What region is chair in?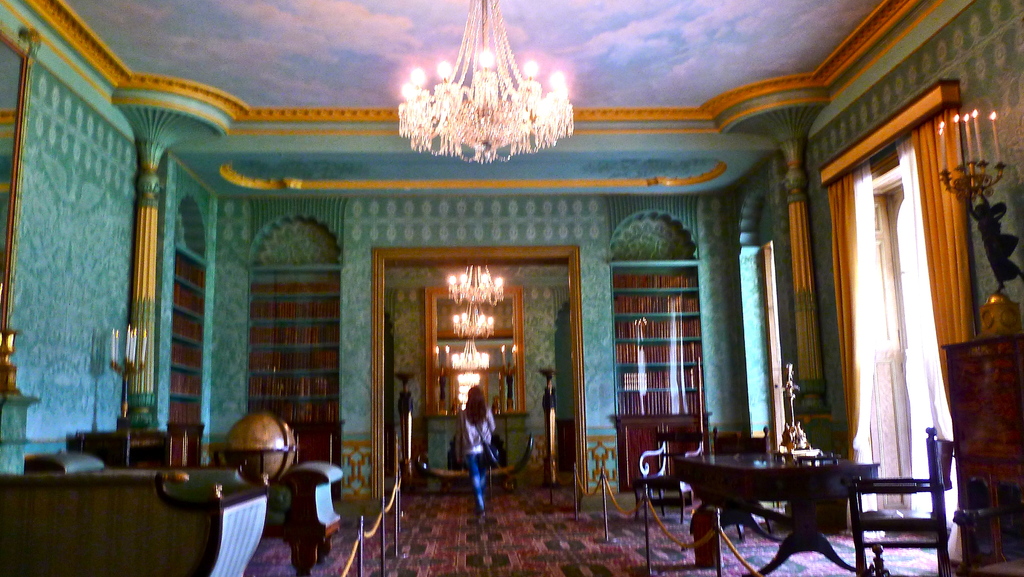
left=700, top=433, right=772, bottom=549.
